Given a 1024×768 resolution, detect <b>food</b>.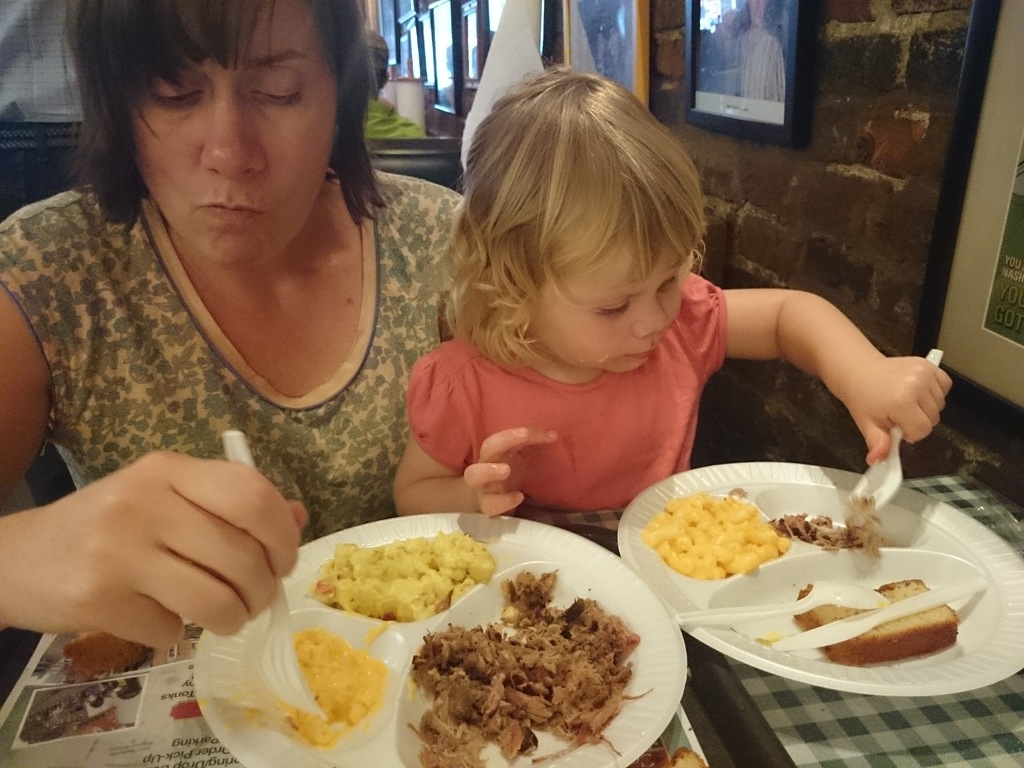
396, 554, 659, 765.
